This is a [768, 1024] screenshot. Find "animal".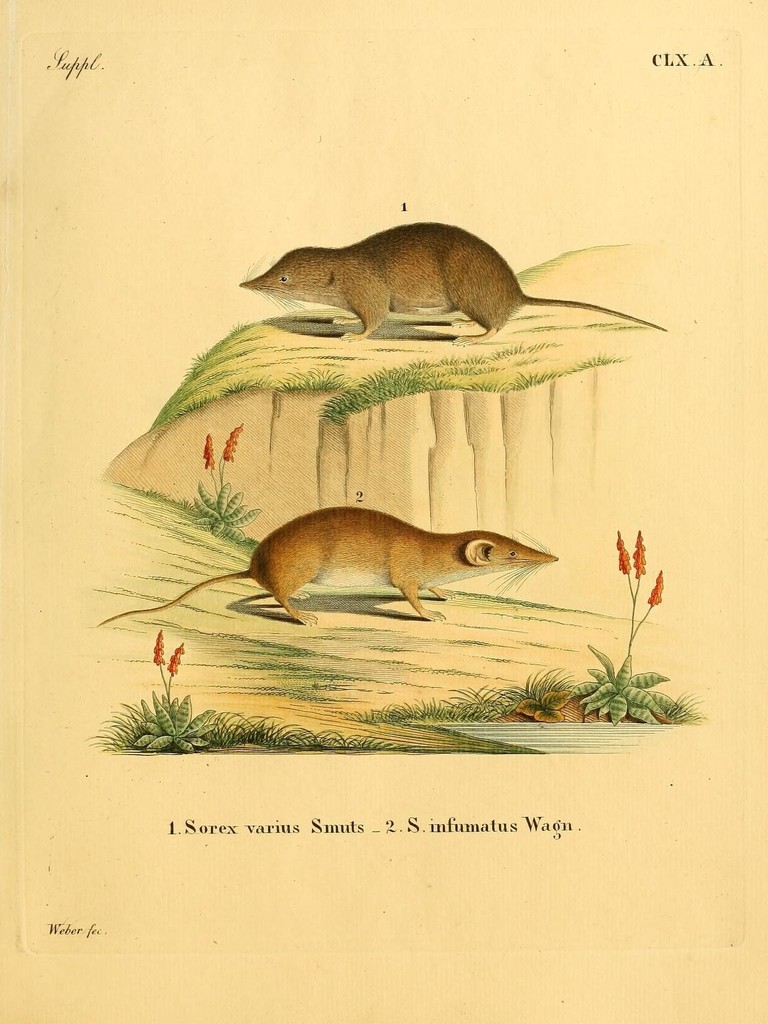
Bounding box: <box>87,504,558,627</box>.
